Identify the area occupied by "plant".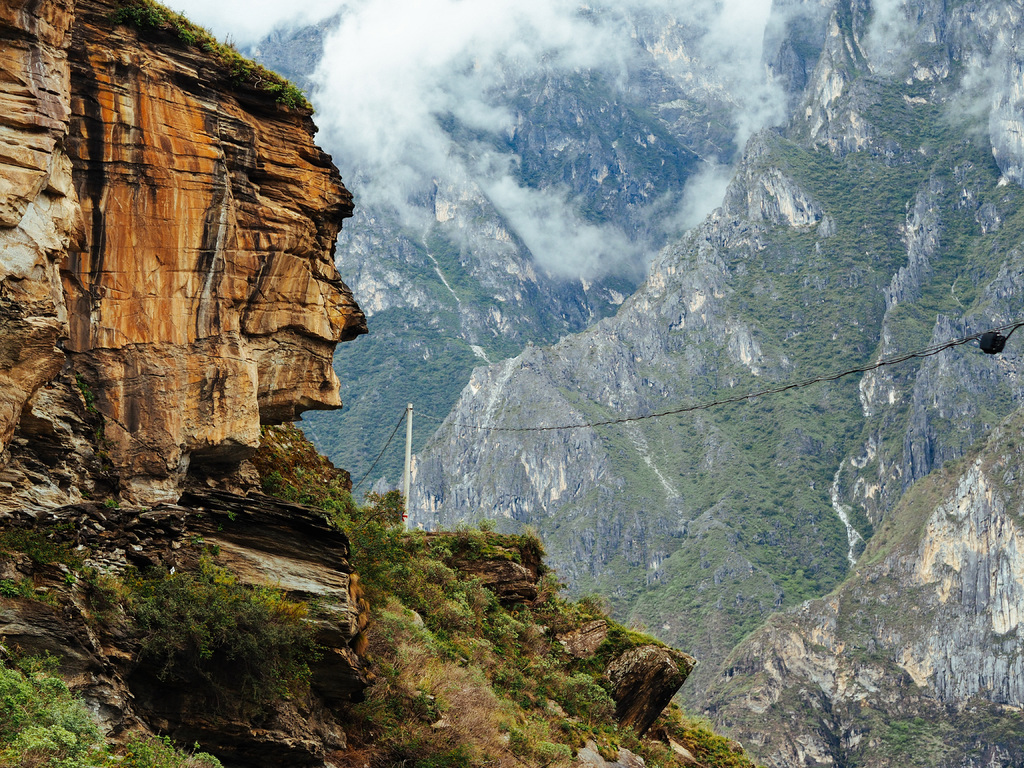
Area: 432/570/497/628.
